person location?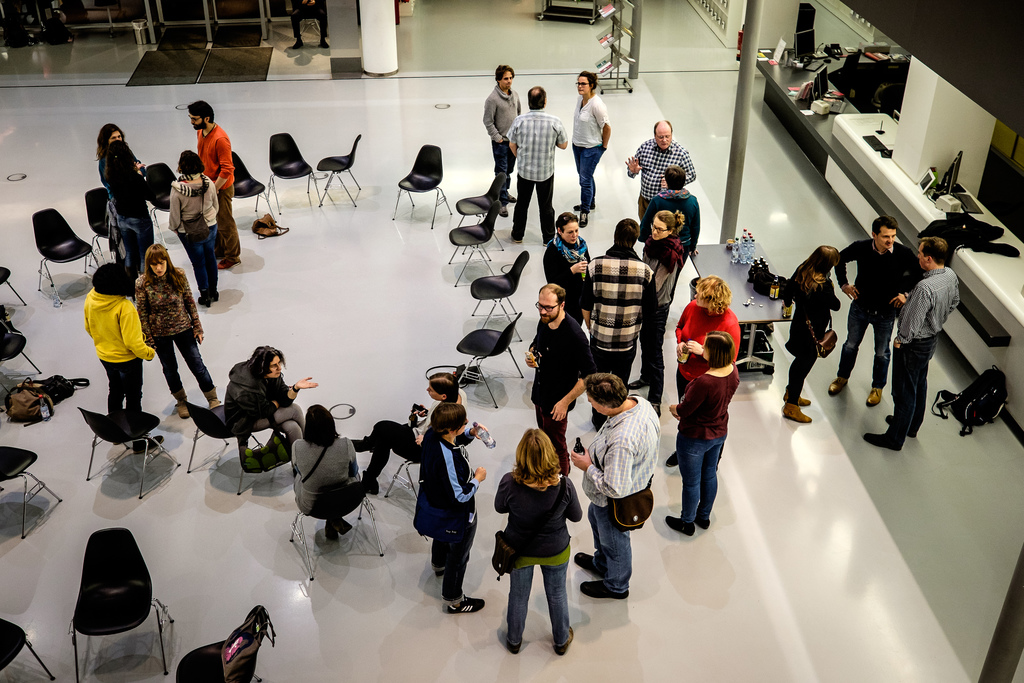
pyautogui.locateOnScreen(104, 139, 155, 256)
